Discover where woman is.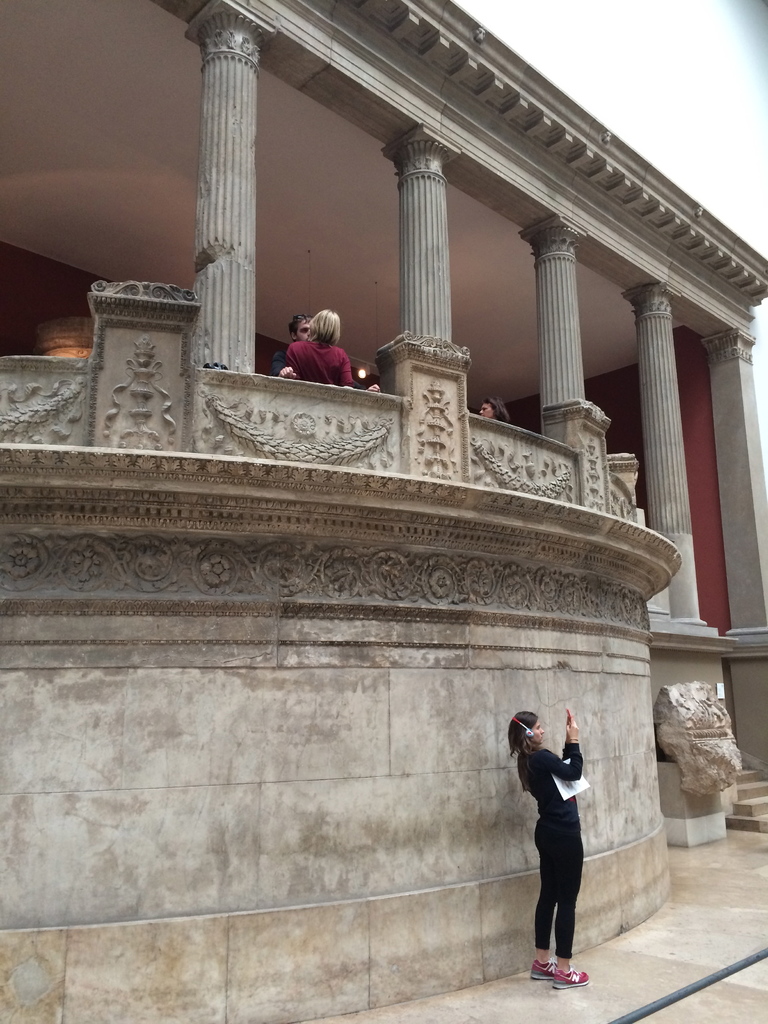
Discovered at [284, 305, 356, 390].
